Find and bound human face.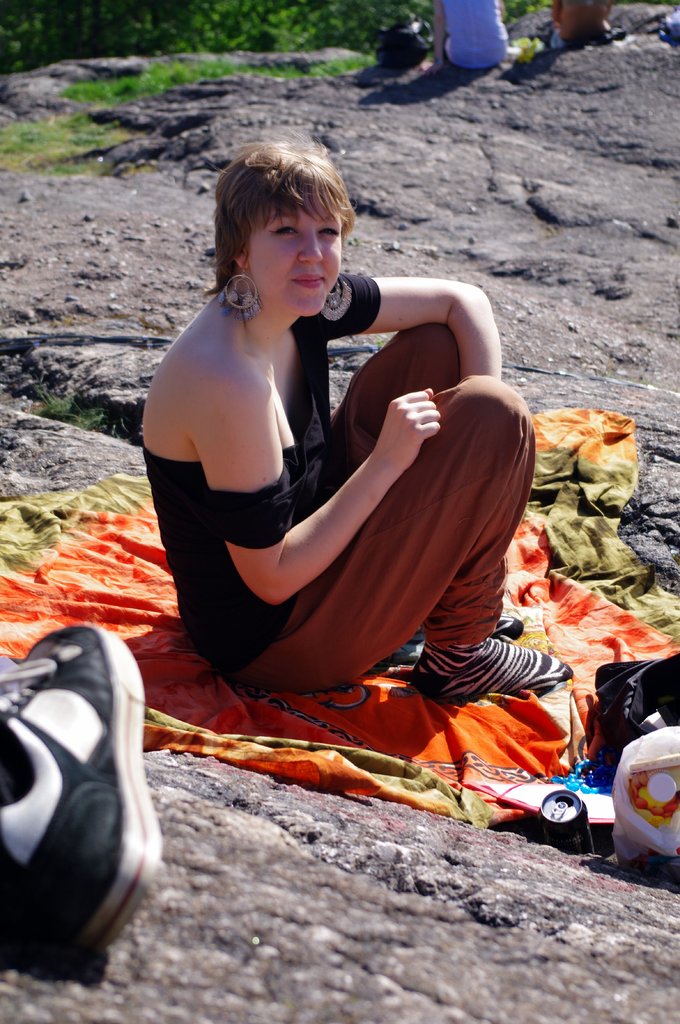
Bound: 253,204,349,321.
